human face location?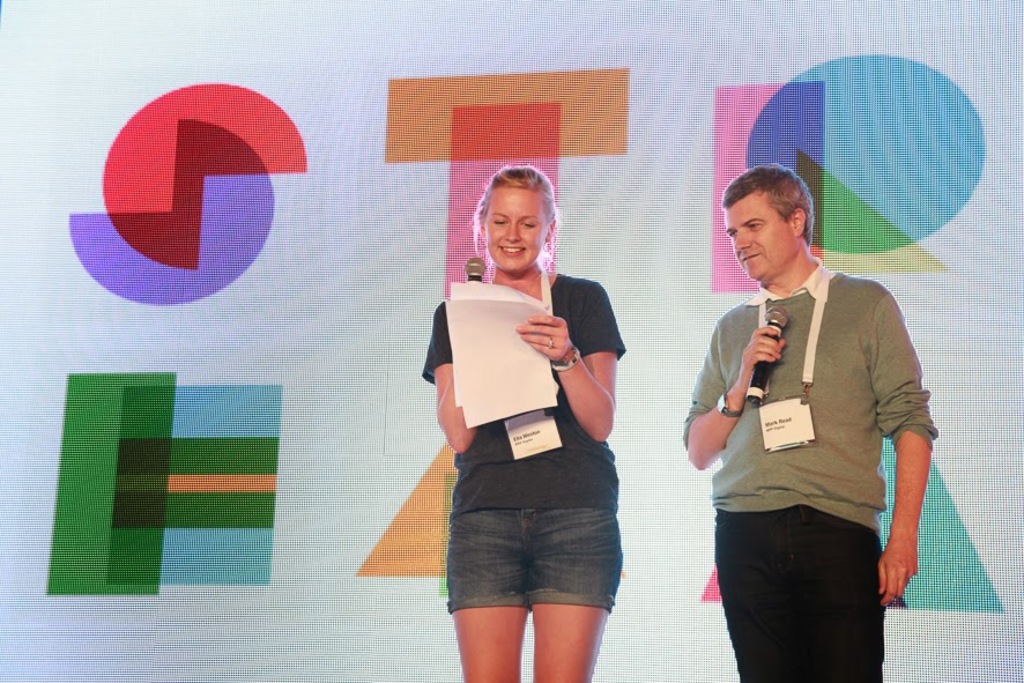
bbox(724, 187, 793, 279)
